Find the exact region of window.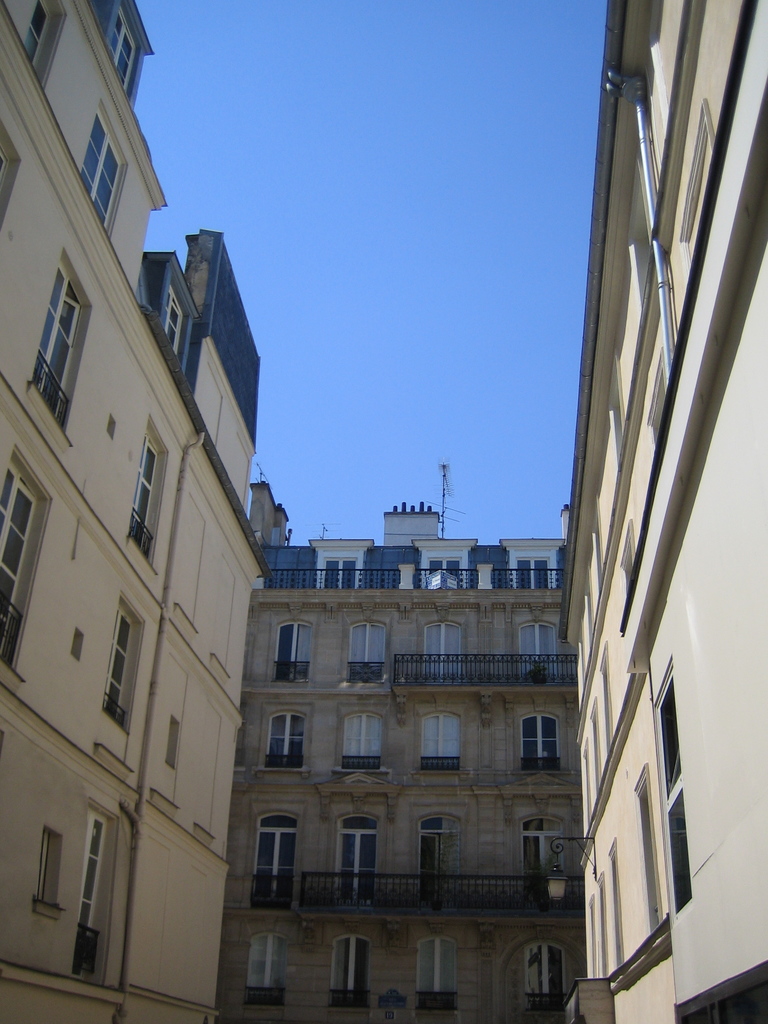
Exact region: x1=646 y1=660 x2=701 y2=917.
